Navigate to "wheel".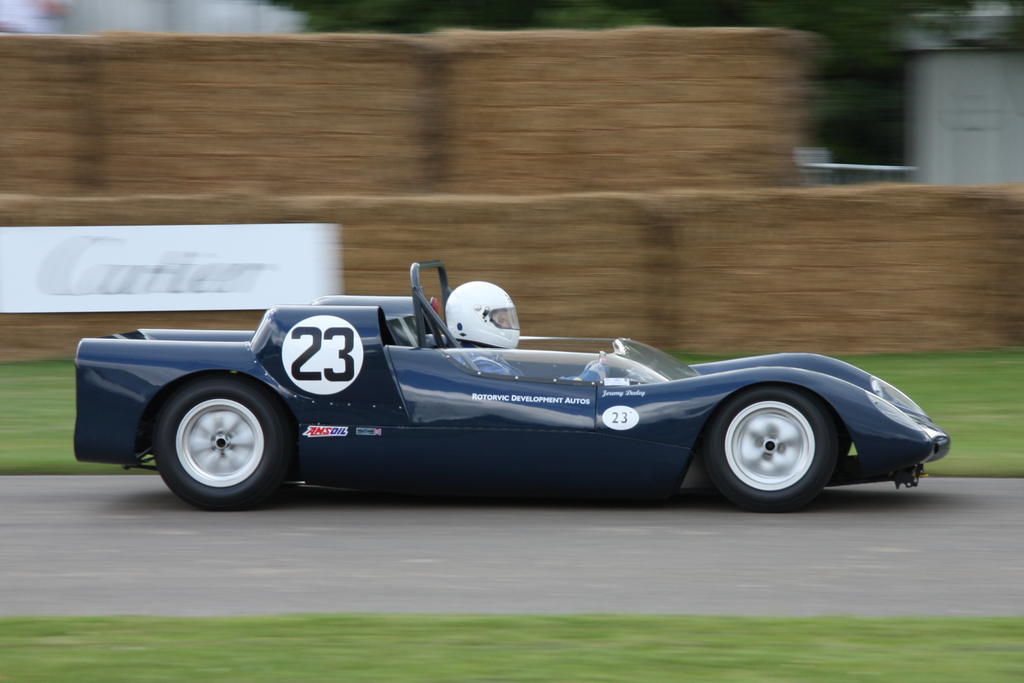
Navigation target: (709,388,837,511).
